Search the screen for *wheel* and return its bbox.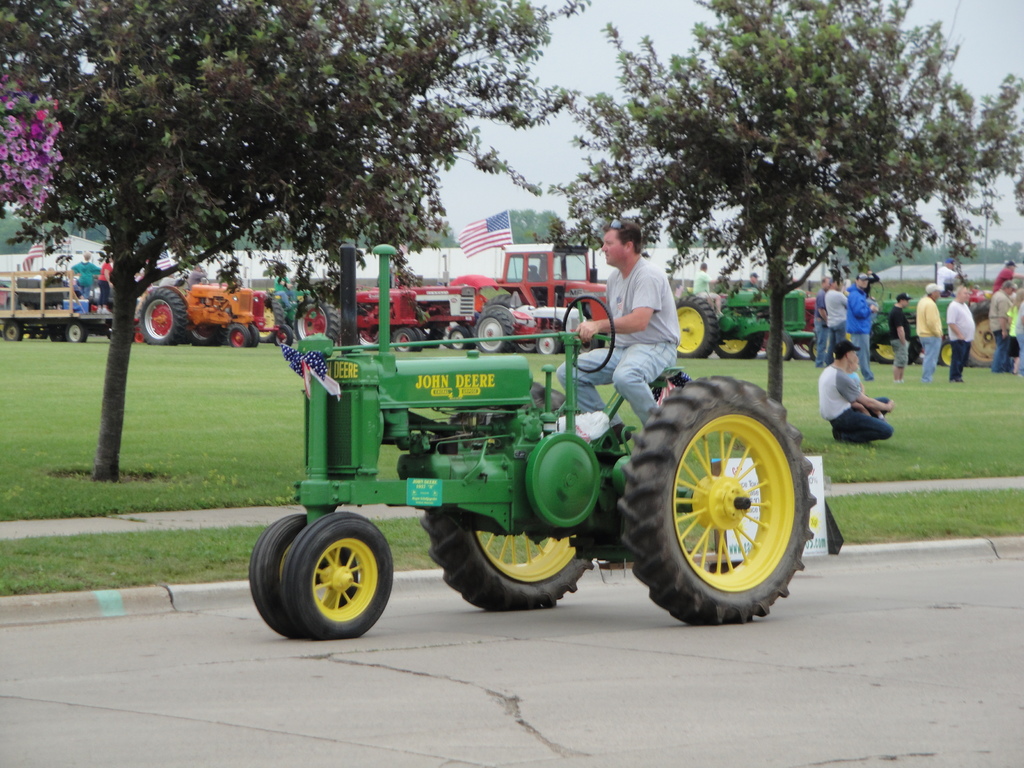
Found: Rect(288, 289, 345, 342).
